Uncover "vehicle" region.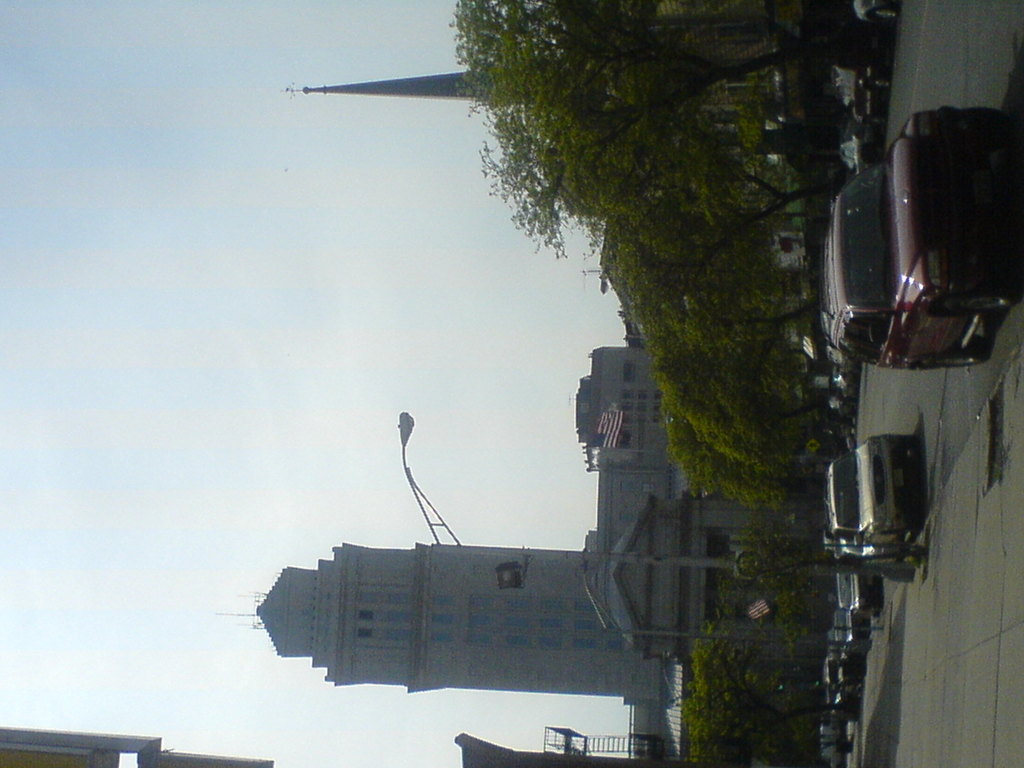
Uncovered: (830, 563, 881, 615).
